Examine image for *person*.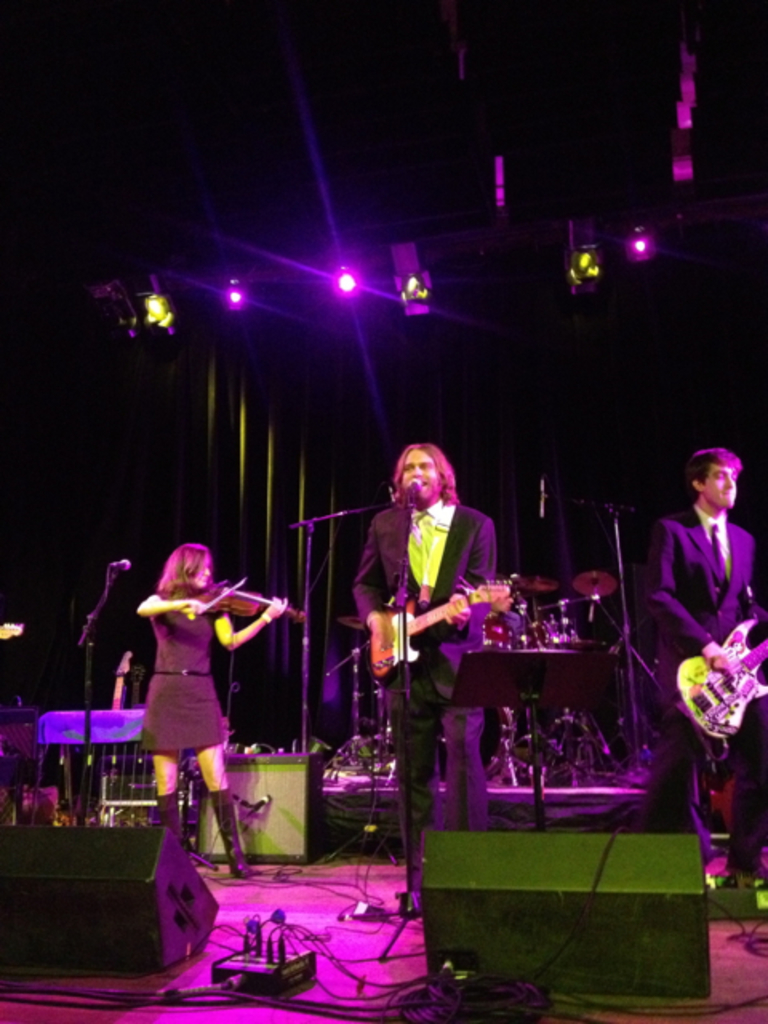
Examination result: {"left": 350, "top": 440, "right": 504, "bottom": 894}.
